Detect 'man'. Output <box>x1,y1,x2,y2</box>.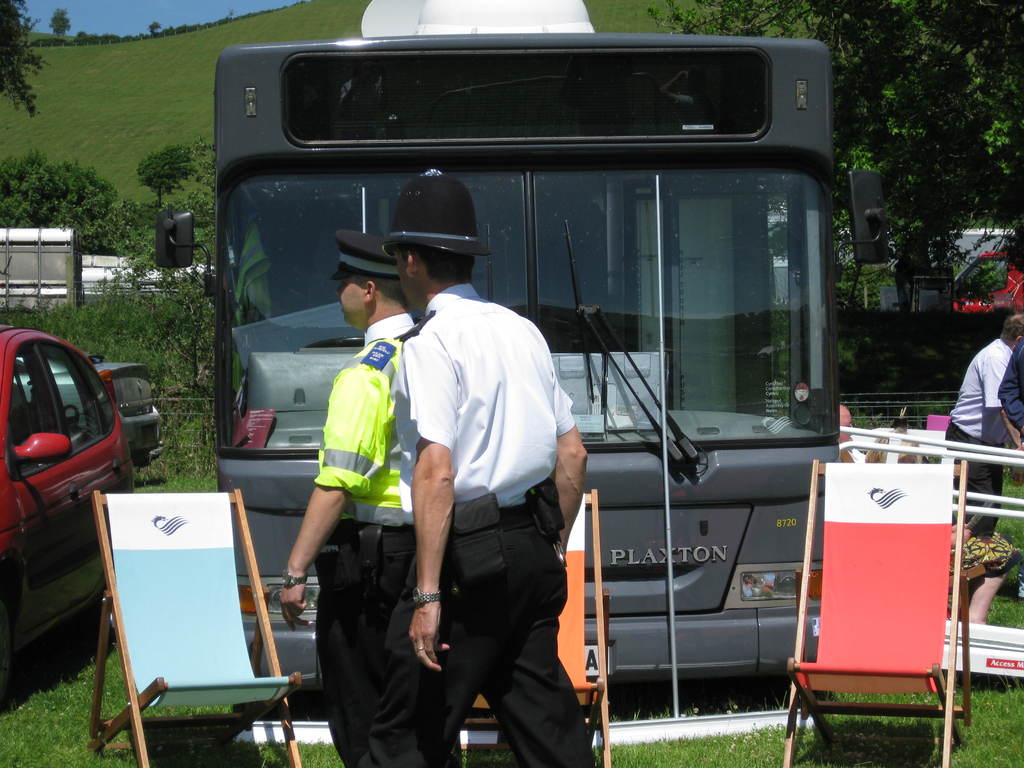
<box>371,172,602,767</box>.
